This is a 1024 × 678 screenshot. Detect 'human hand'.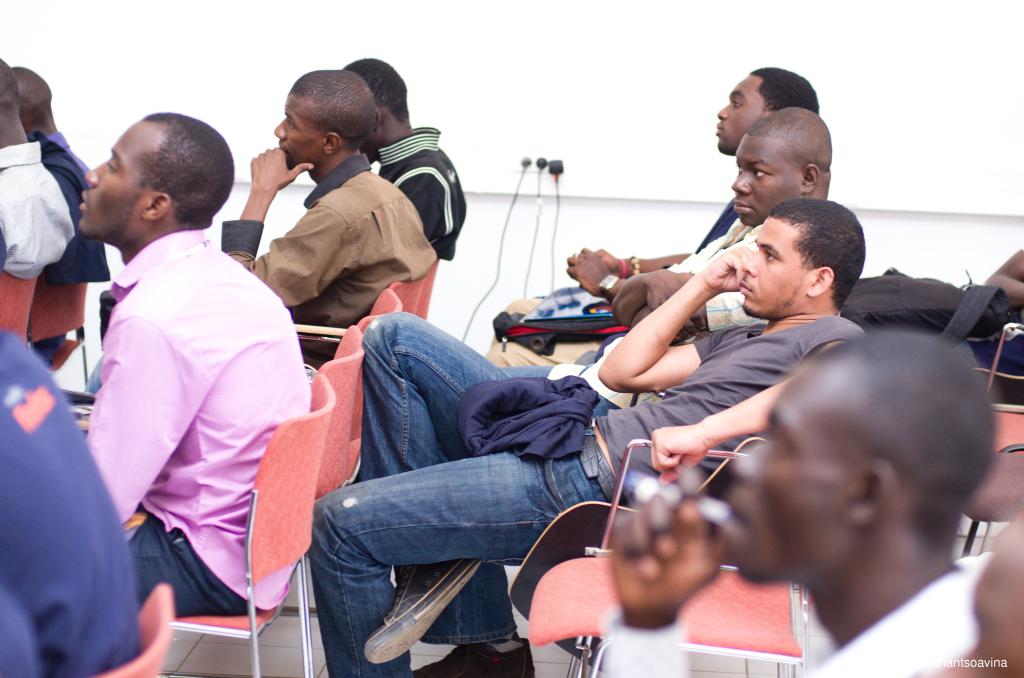
bbox=[650, 427, 710, 486].
